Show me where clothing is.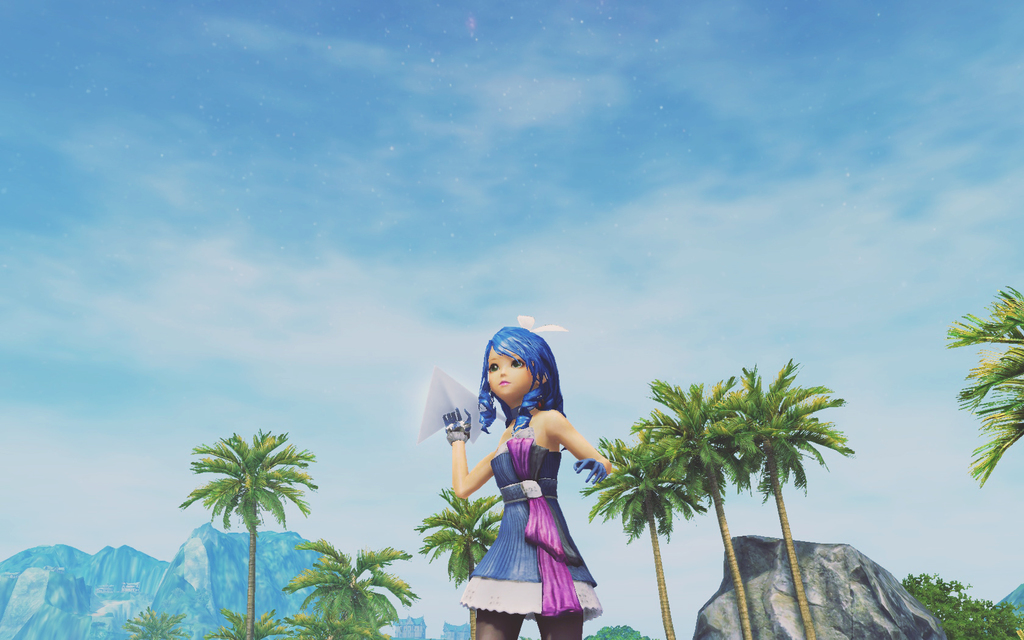
clothing is at left=456, top=425, right=613, bottom=639.
